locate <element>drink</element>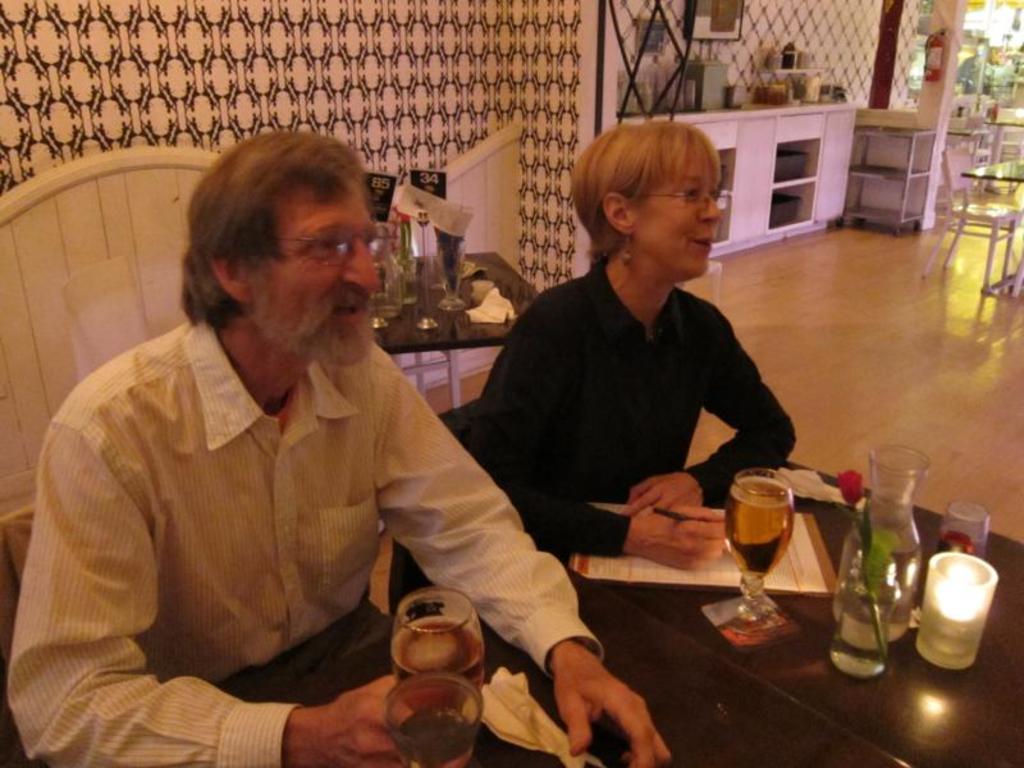
{"x1": 394, "y1": 703, "x2": 476, "y2": 767}
